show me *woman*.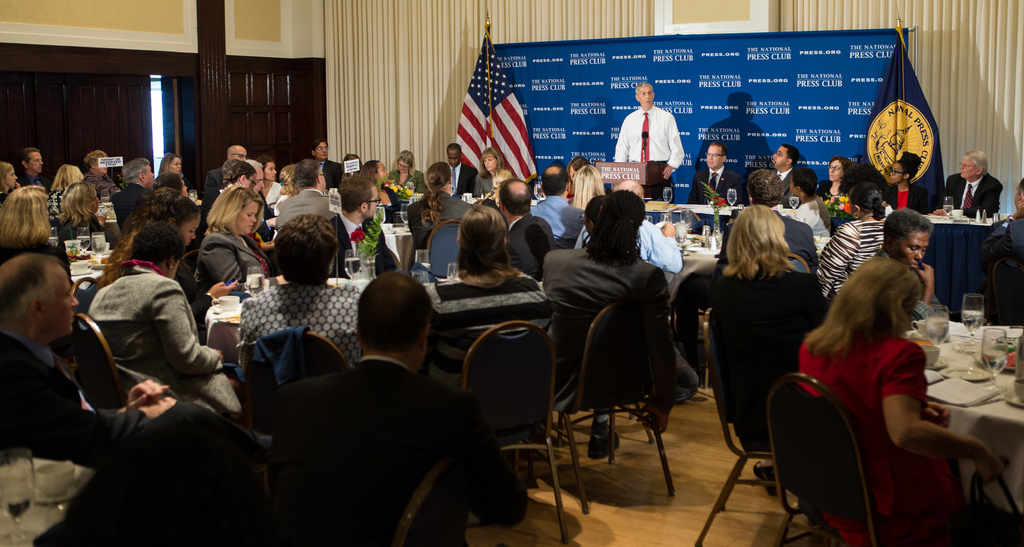
*woman* is here: (58,183,106,242).
